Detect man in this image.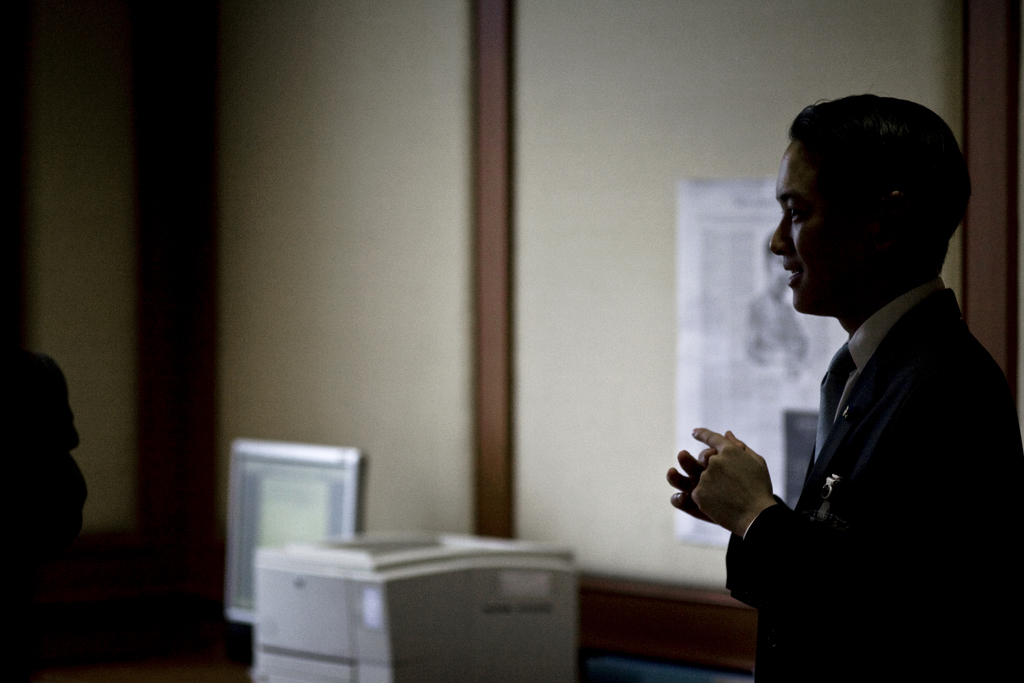
Detection: {"left": 683, "top": 89, "right": 998, "bottom": 670}.
